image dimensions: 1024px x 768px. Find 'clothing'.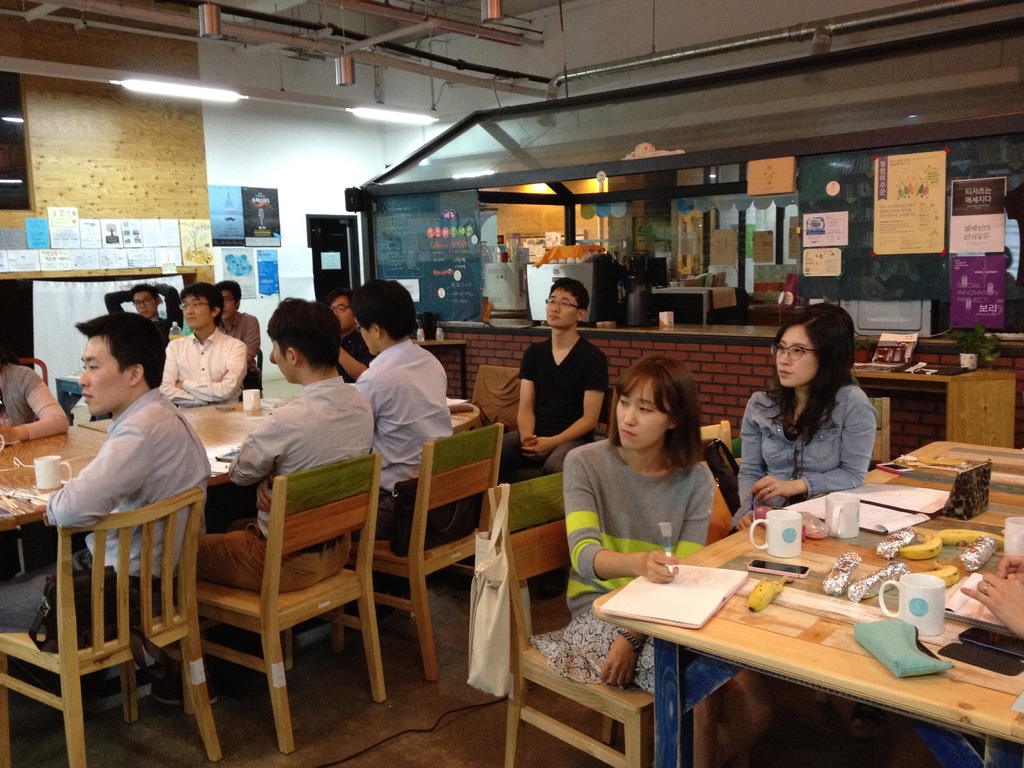
crop(354, 328, 451, 544).
